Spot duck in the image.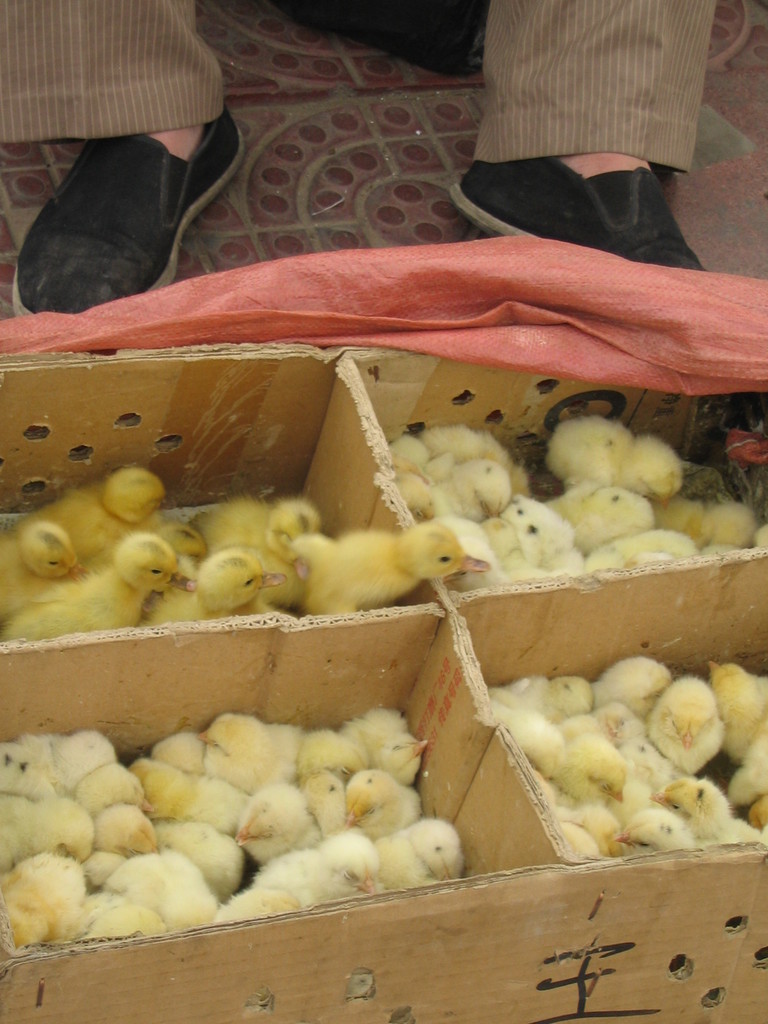
duck found at [300,515,485,624].
